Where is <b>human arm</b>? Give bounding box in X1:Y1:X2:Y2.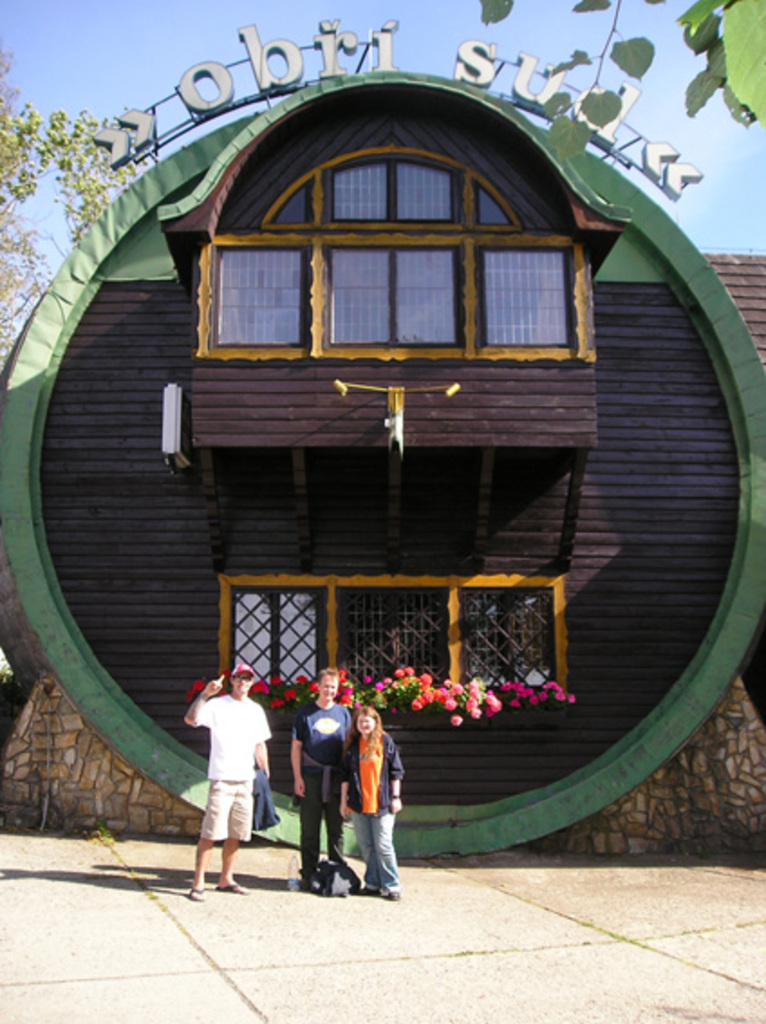
255:703:271:778.
